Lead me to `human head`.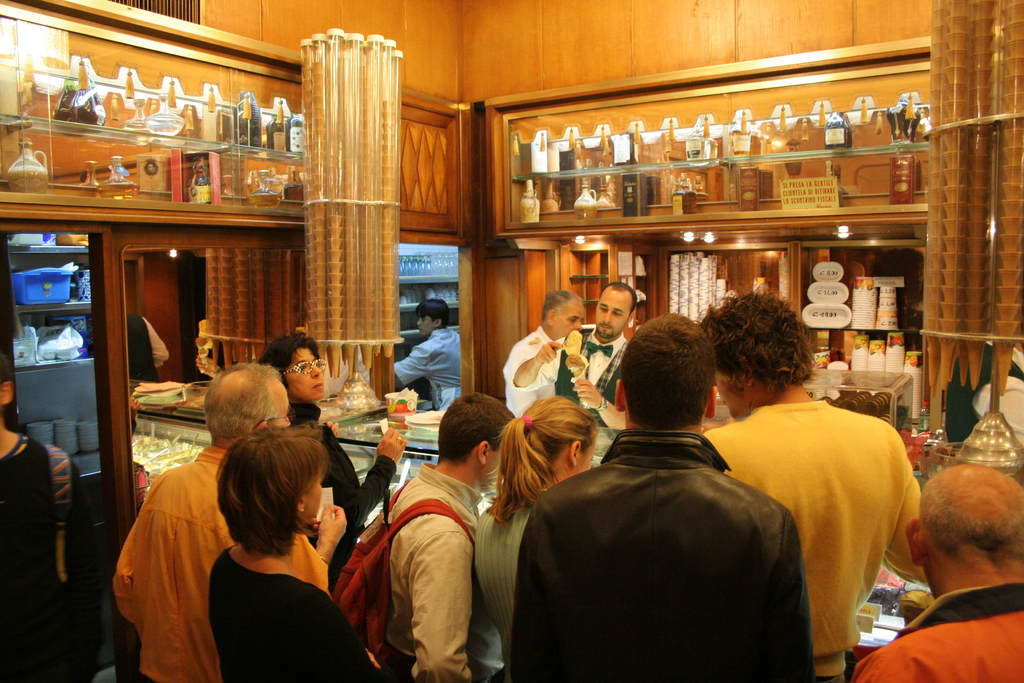
Lead to locate(919, 469, 1023, 610).
